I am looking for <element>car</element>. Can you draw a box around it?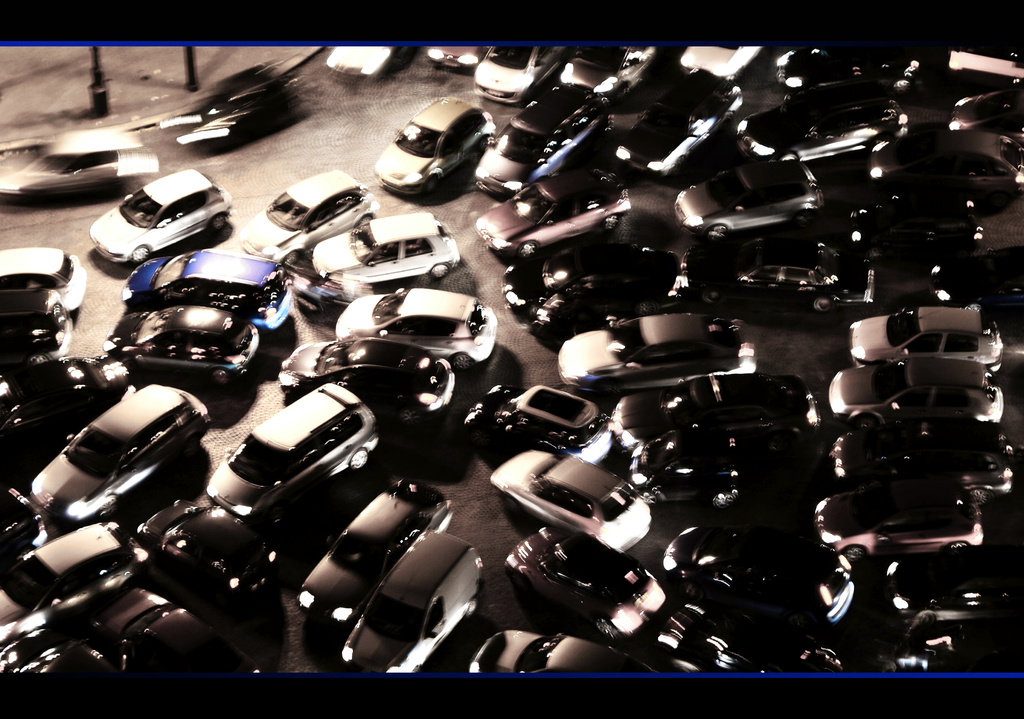
Sure, the bounding box is Rect(83, 164, 228, 264).
